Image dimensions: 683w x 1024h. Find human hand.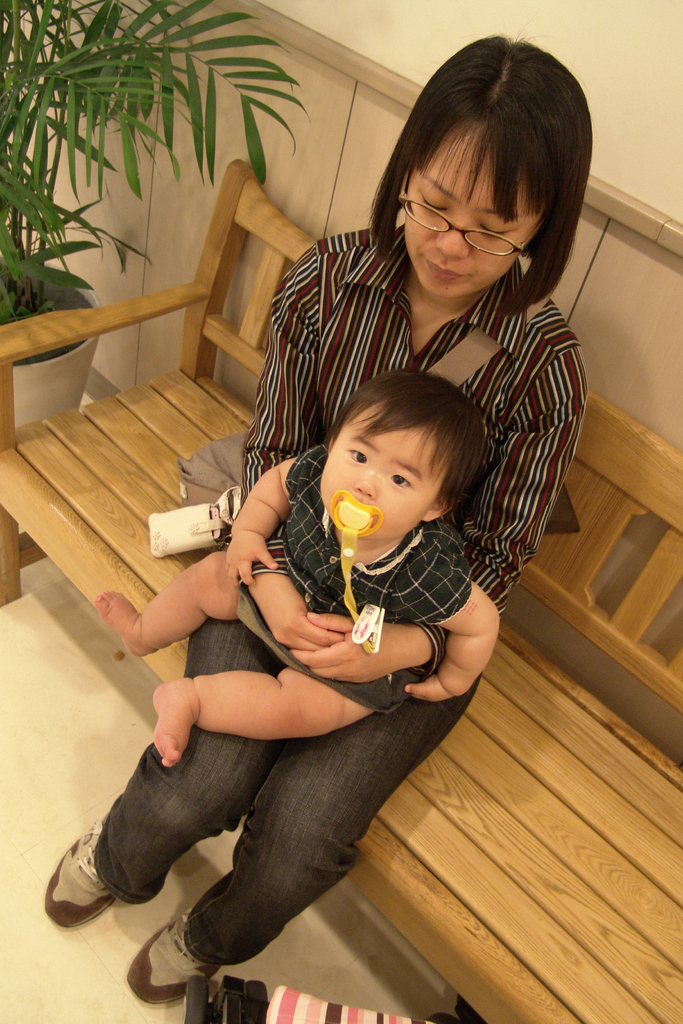
<bbox>293, 610, 430, 689</bbox>.
